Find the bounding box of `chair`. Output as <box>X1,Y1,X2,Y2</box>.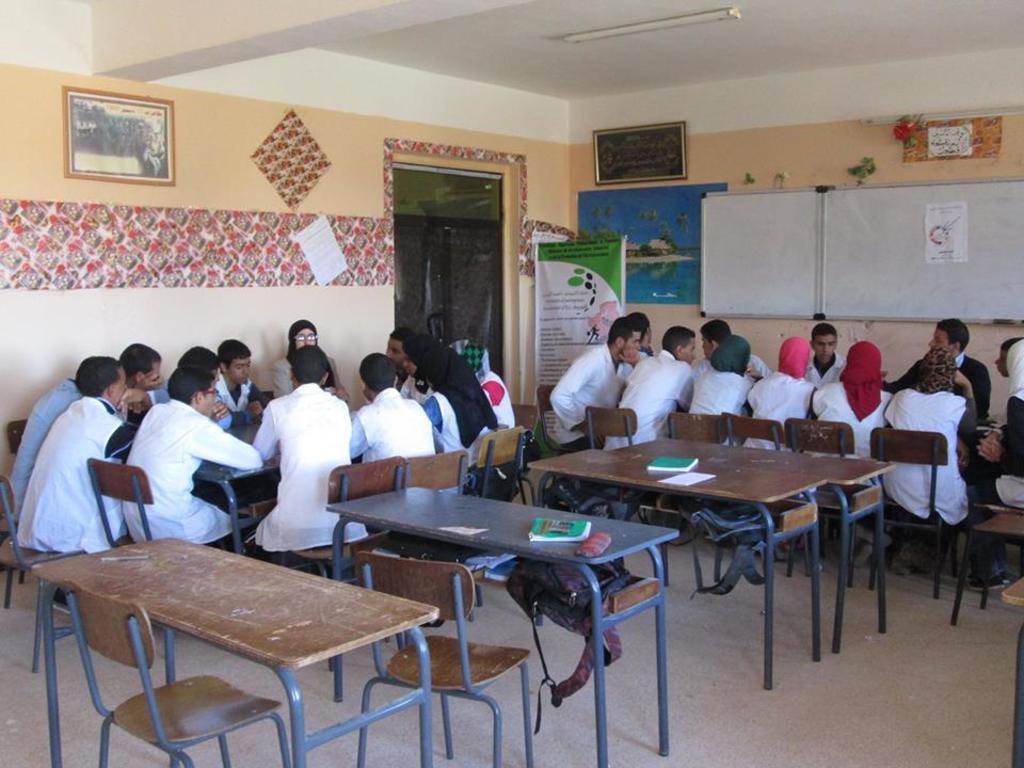
<box>402,442,466,590</box>.
